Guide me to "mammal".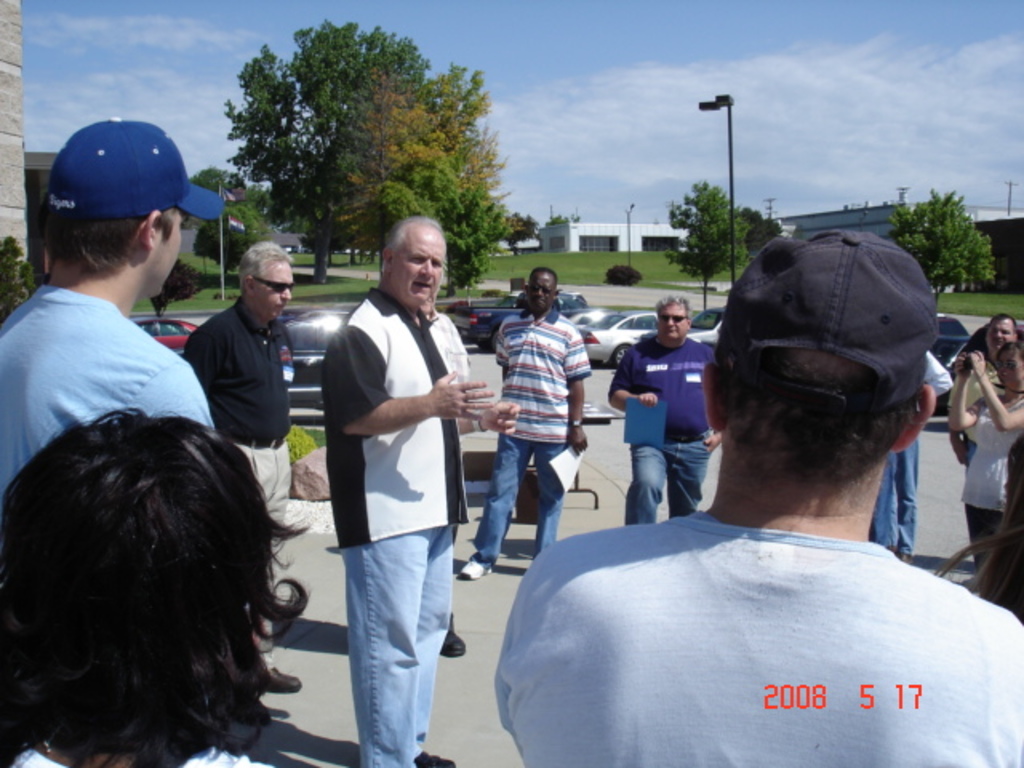
Guidance: {"left": 0, "top": 389, "right": 318, "bottom": 767}.
